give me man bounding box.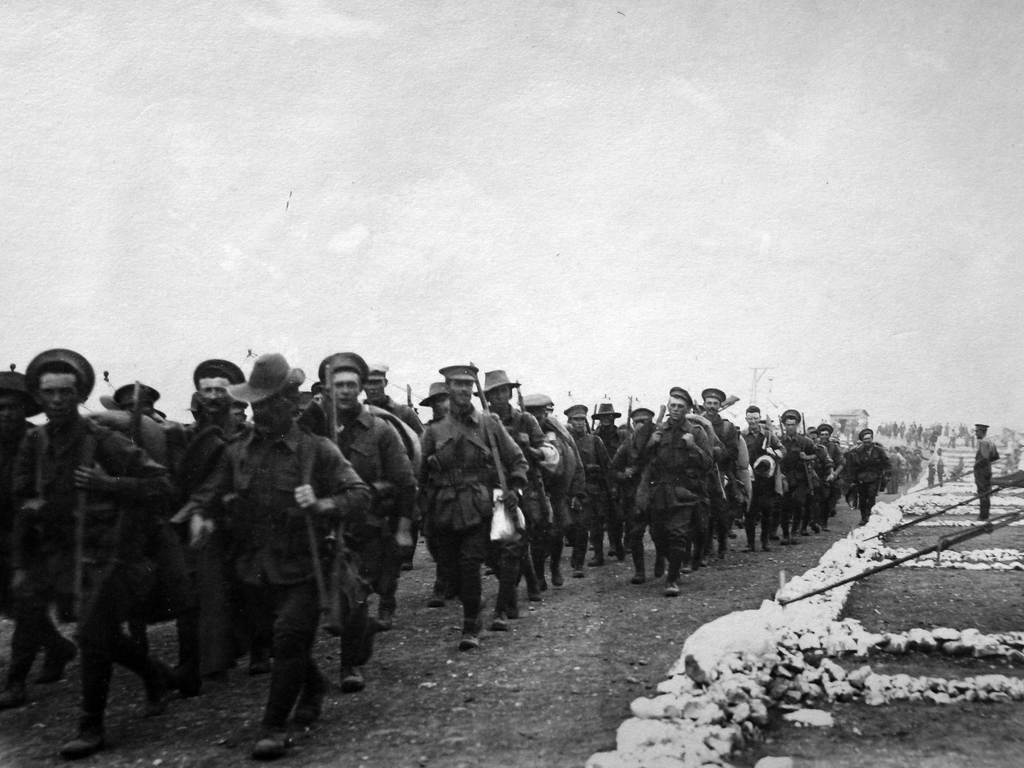
left=589, top=403, right=623, bottom=568.
